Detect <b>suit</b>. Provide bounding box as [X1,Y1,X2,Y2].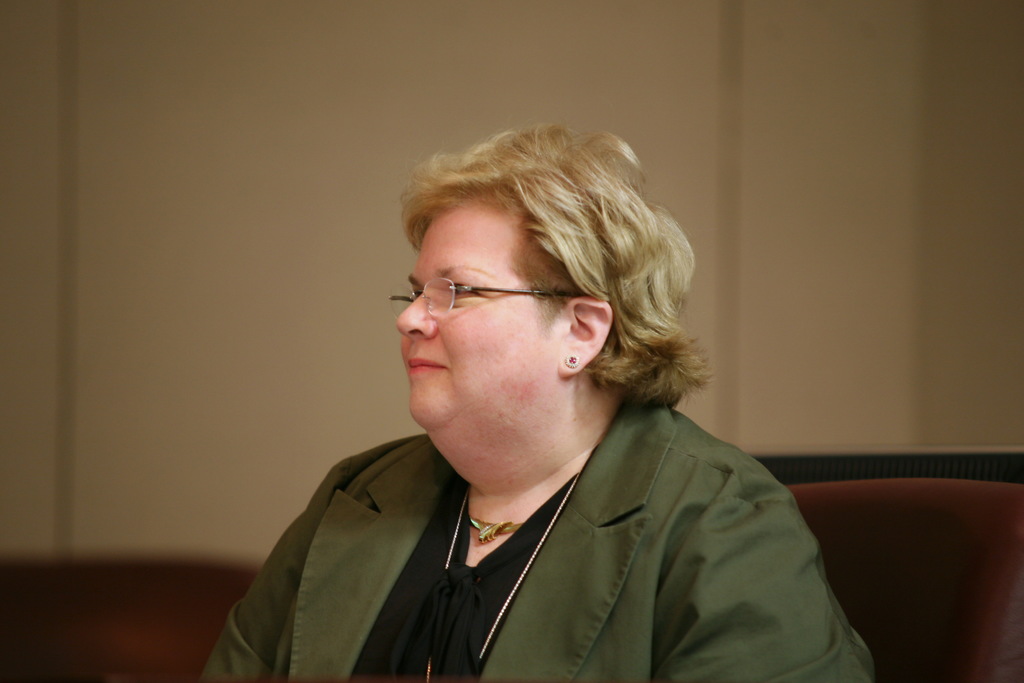
[205,354,876,666].
